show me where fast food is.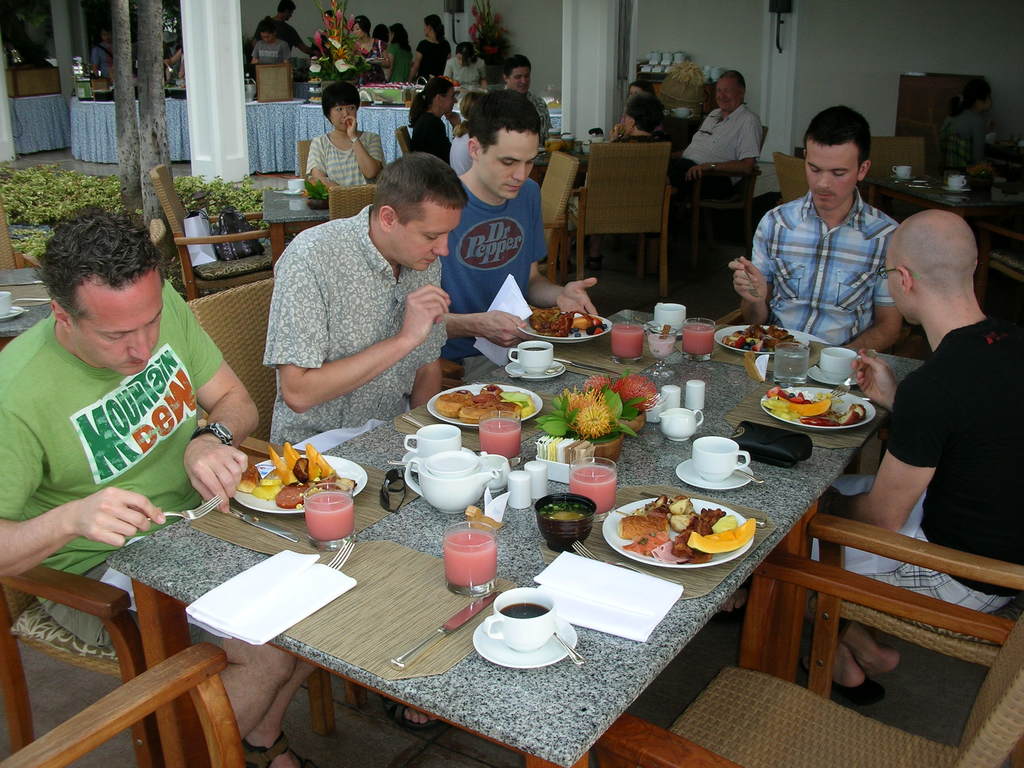
fast food is at pyautogui.locateOnScreen(499, 404, 523, 416).
